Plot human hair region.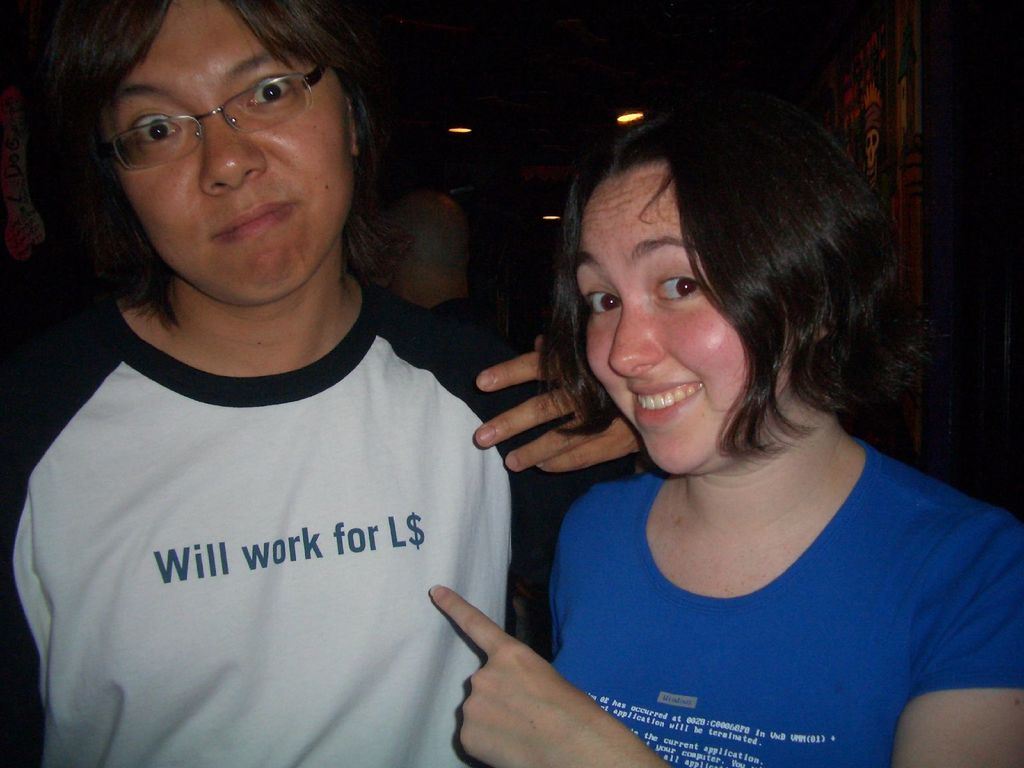
Plotted at <box>22,0,412,326</box>.
